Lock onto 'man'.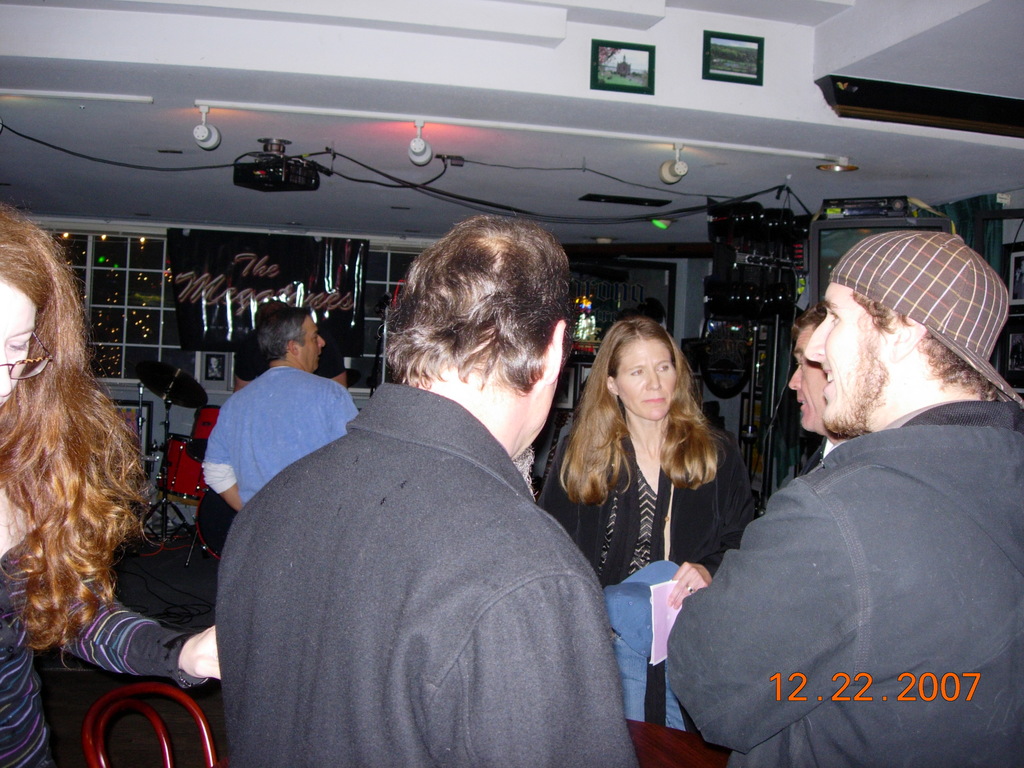
Locked: (left=787, top=304, right=846, bottom=463).
